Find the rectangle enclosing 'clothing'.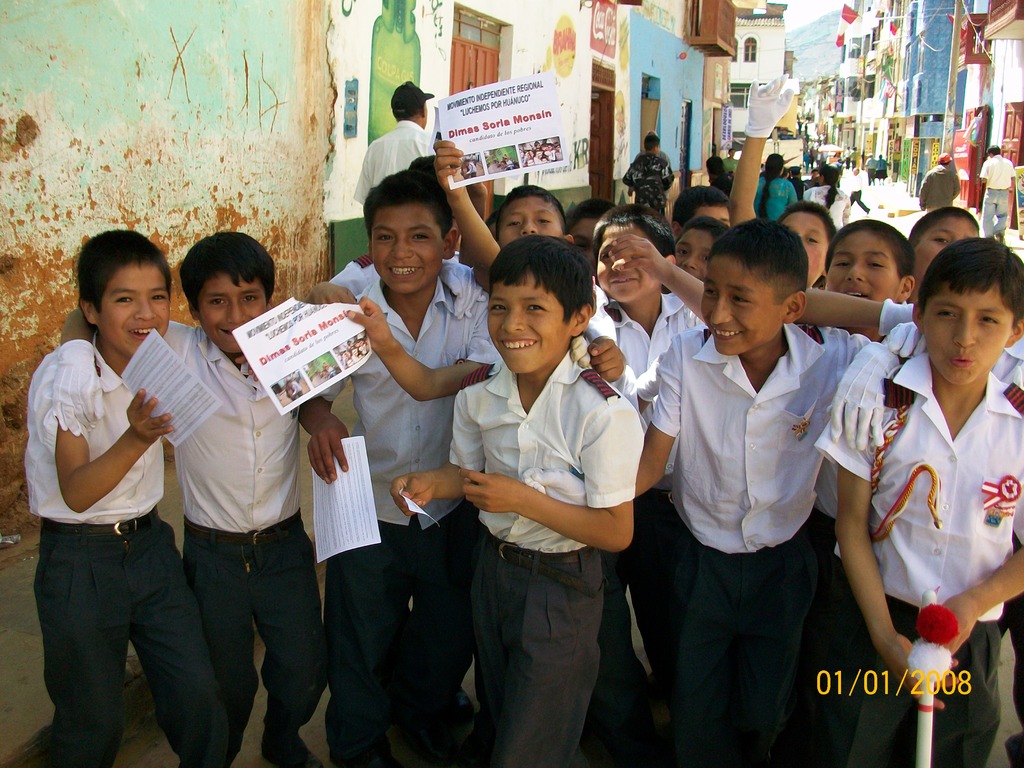
(x1=804, y1=182, x2=851, y2=223).
